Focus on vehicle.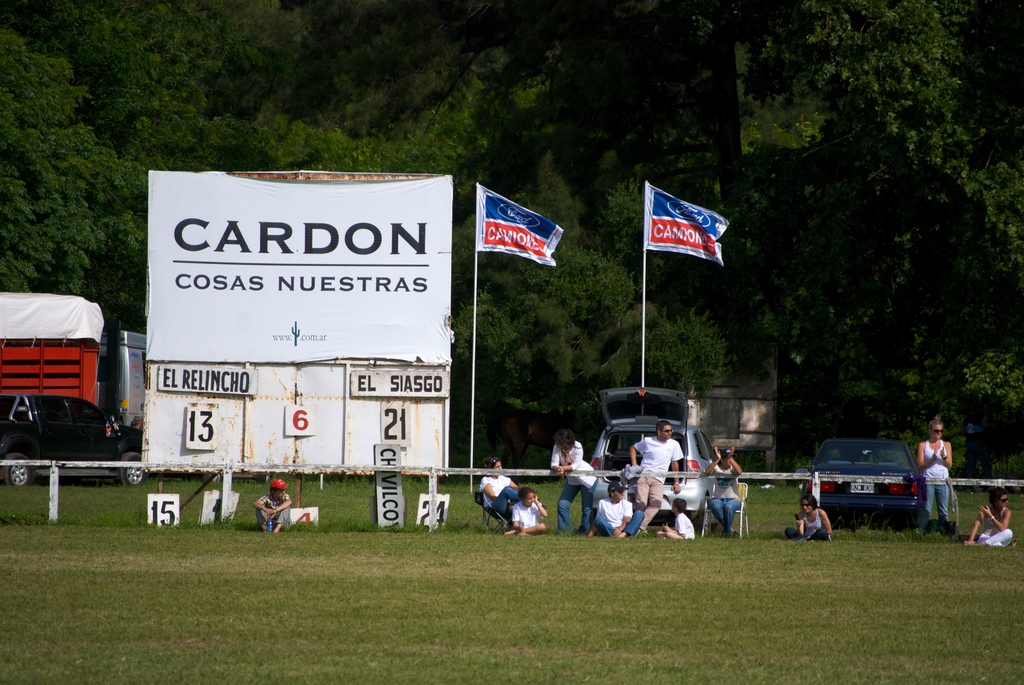
Focused at l=586, t=387, r=732, b=529.
